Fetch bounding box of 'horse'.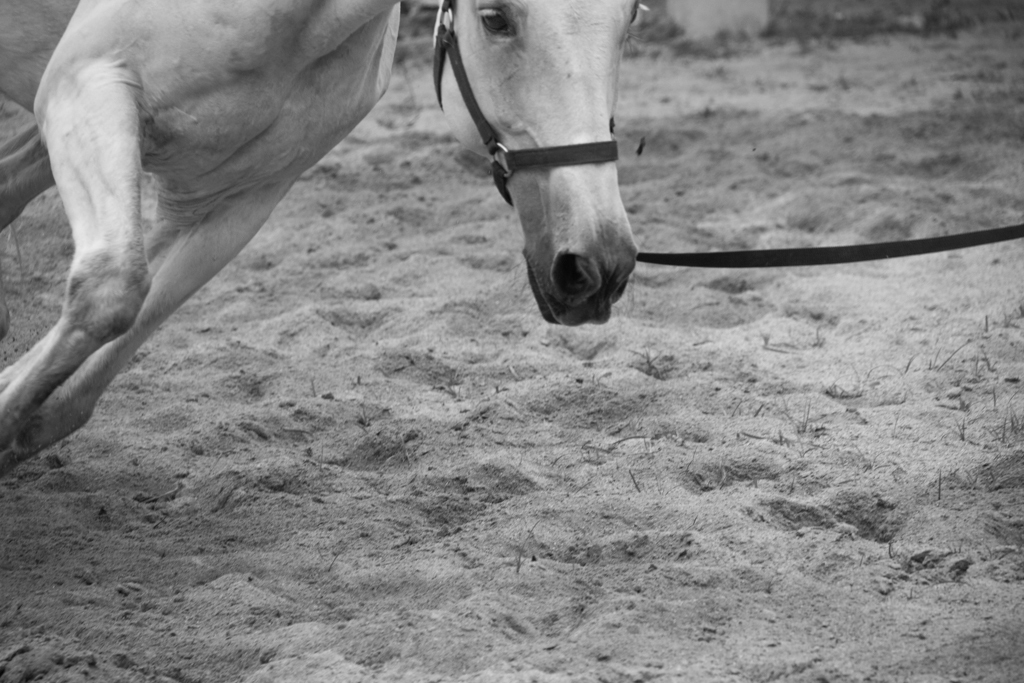
Bbox: [0, 0, 651, 476].
